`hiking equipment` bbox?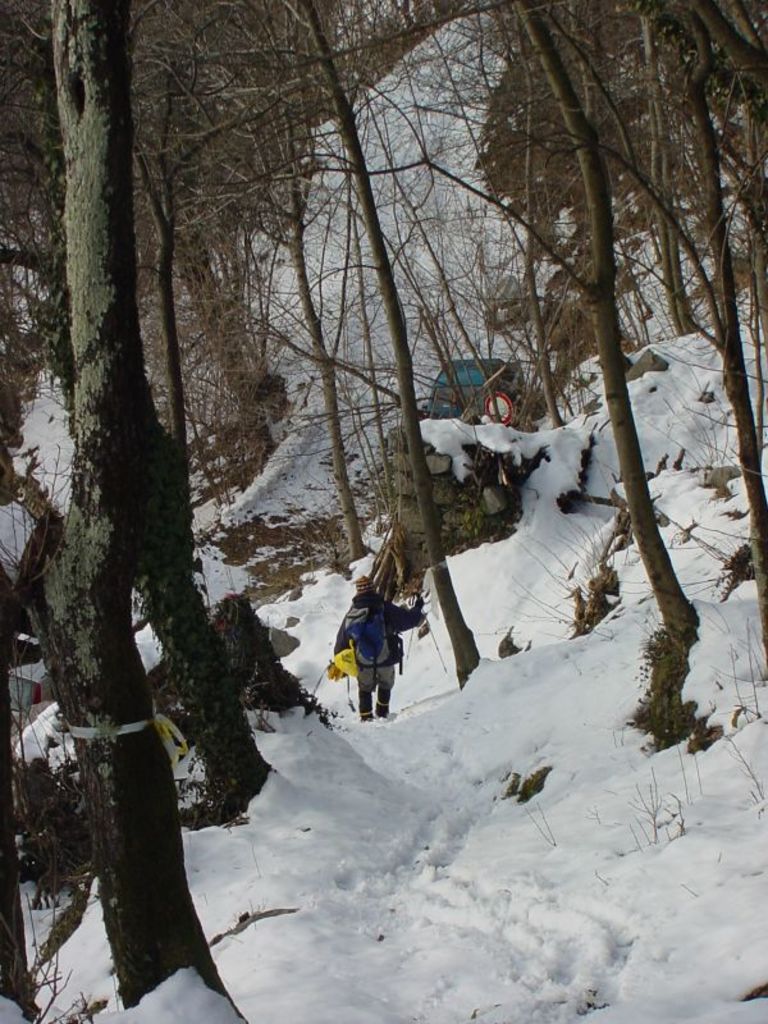
(402,585,412,659)
